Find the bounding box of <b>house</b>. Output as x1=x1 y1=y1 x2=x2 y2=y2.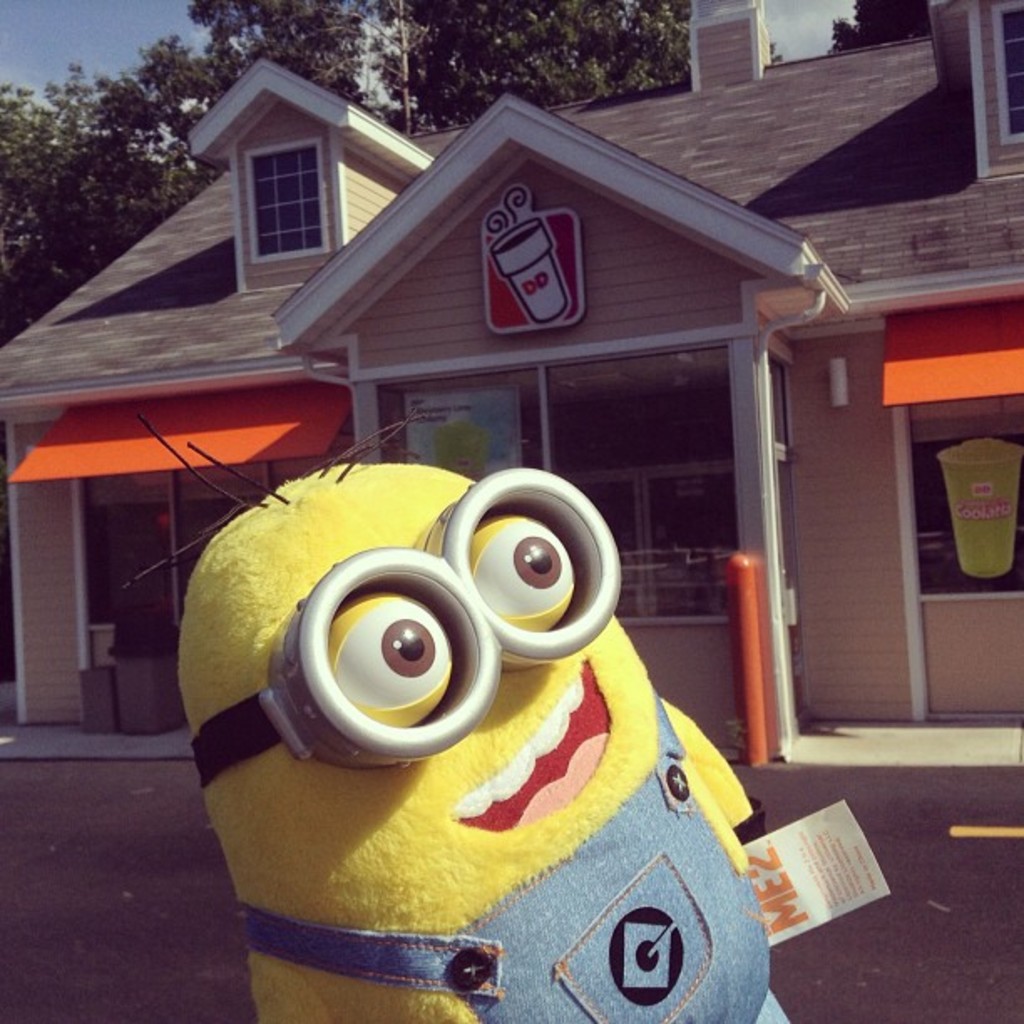
x1=0 y1=0 x2=1022 y2=770.
